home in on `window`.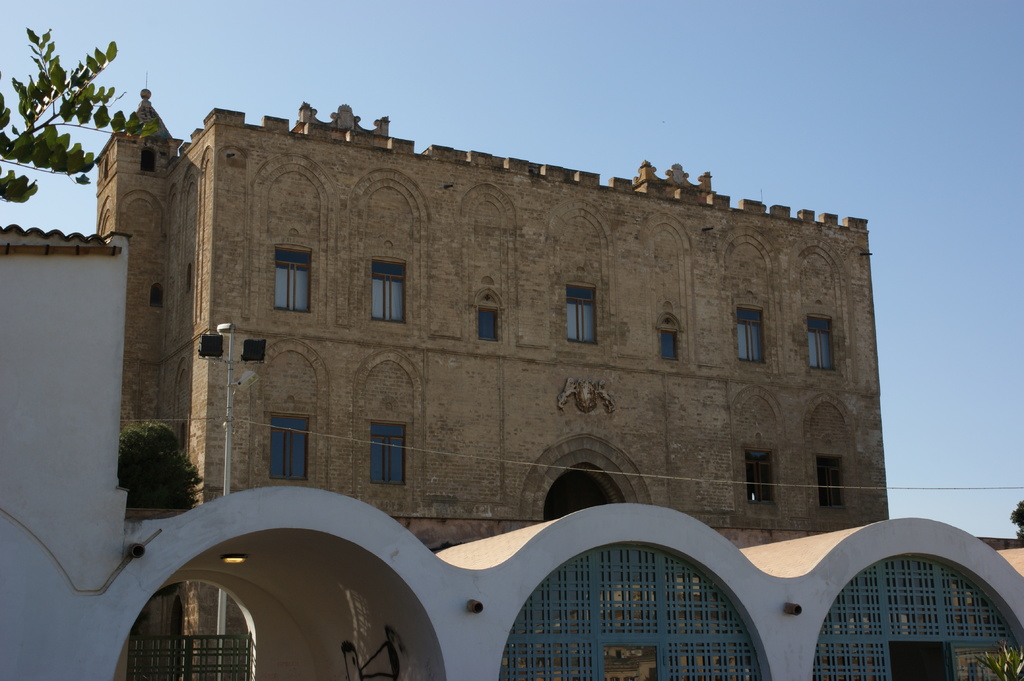
Homed in at l=809, t=332, r=843, b=365.
